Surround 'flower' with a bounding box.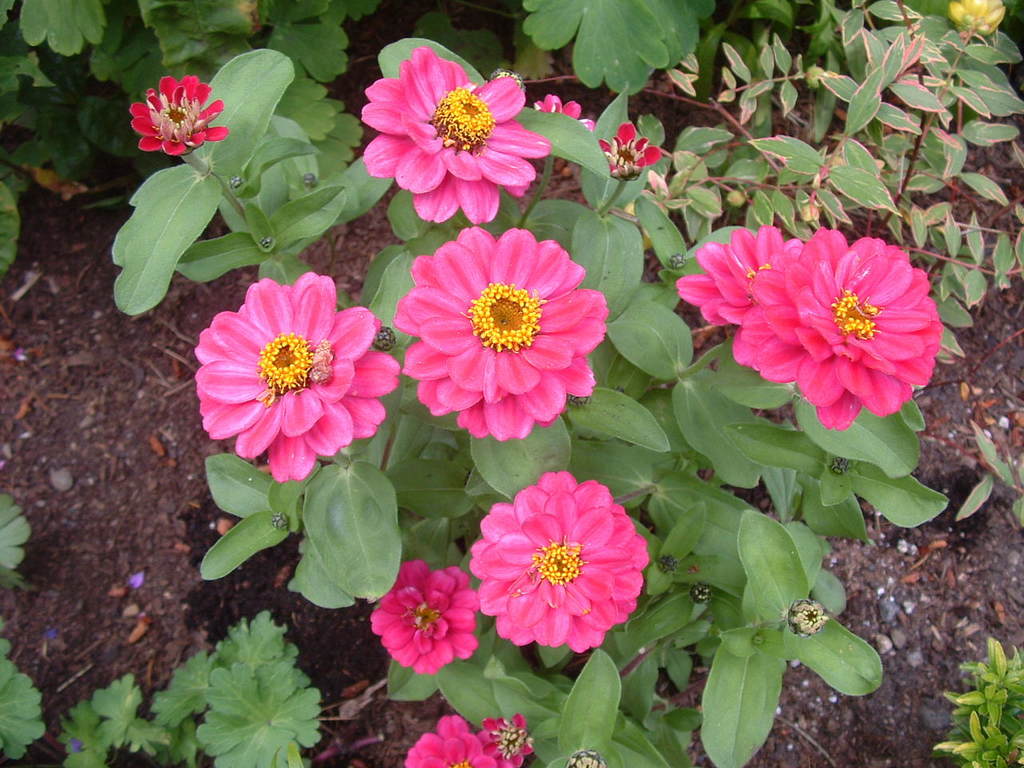
(x1=126, y1=70, x2=232, y2=150).
